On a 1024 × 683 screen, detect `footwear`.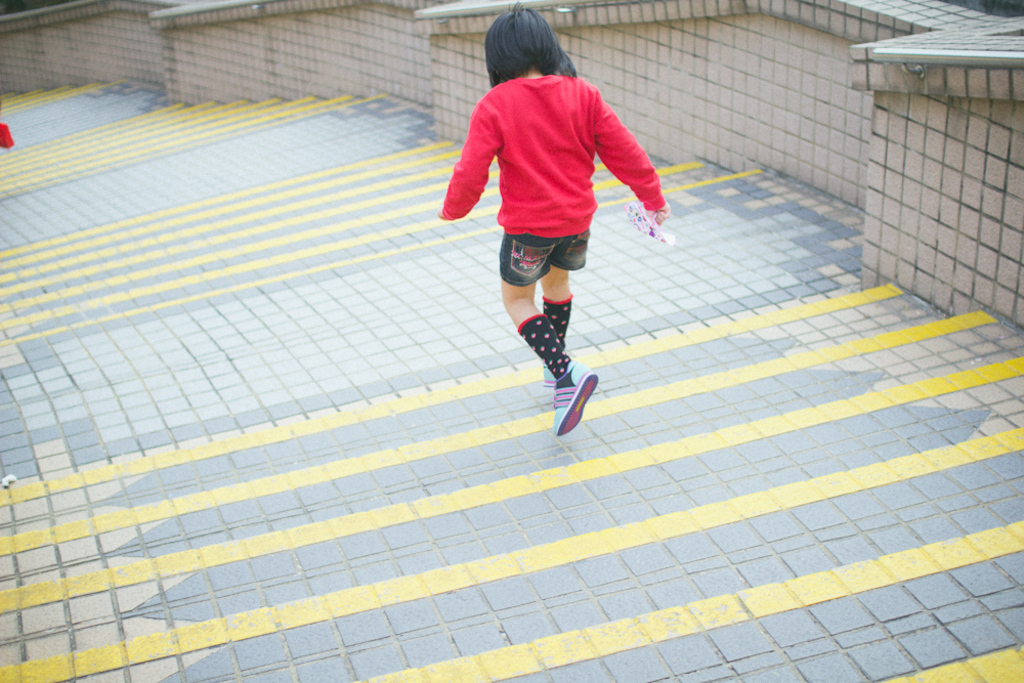
select_region(555, 358, 595, 436).
